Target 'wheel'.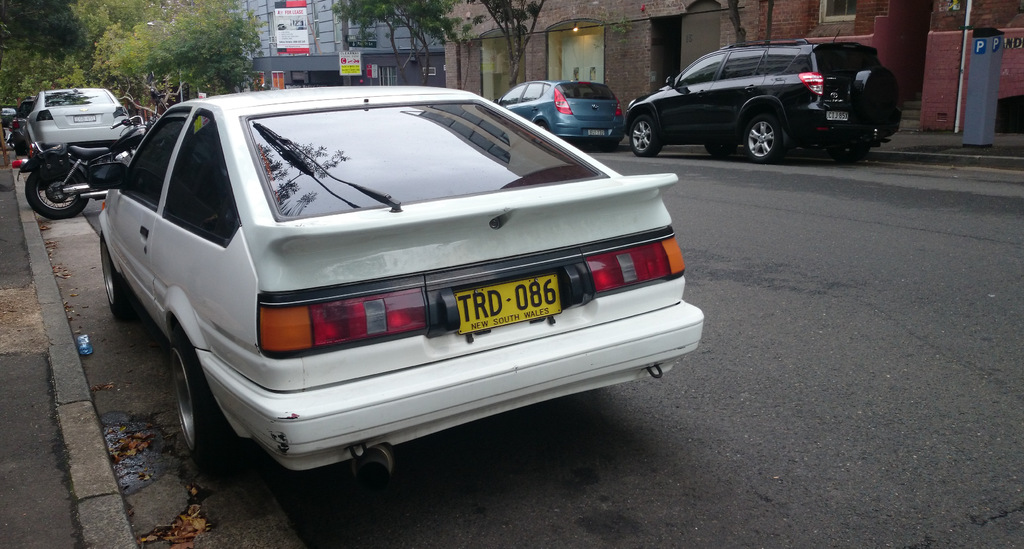
Target region: select_region(705, 140, 736, 154).
